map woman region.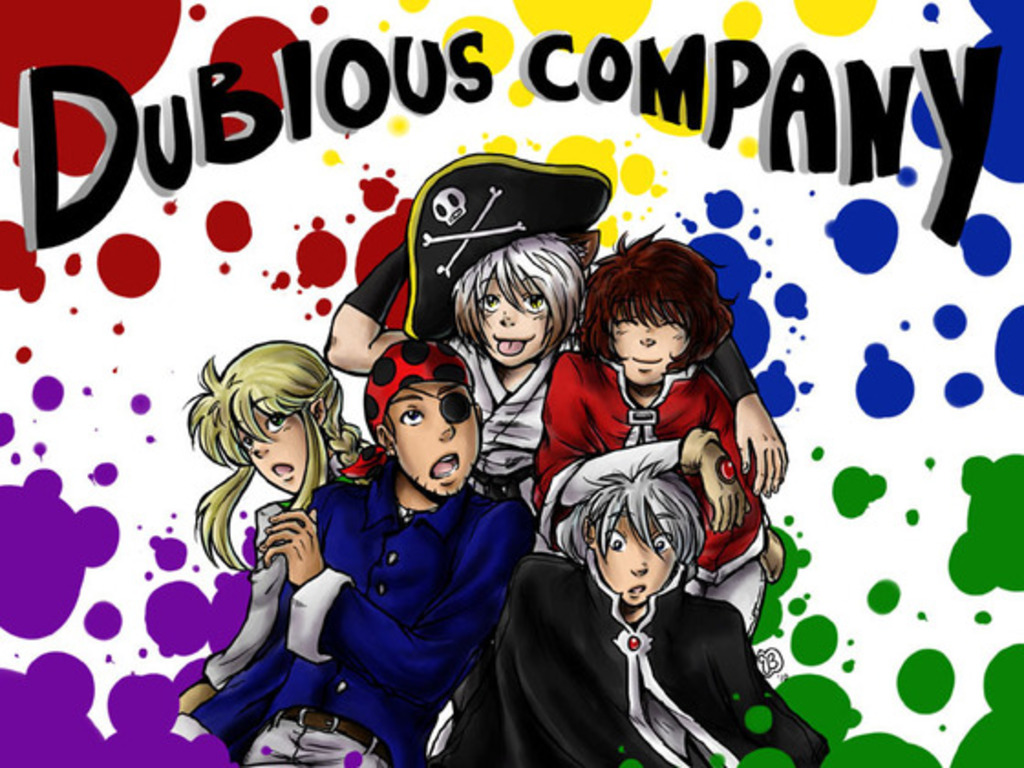
Mapped to bbox=(410, 148, 609, 532).
